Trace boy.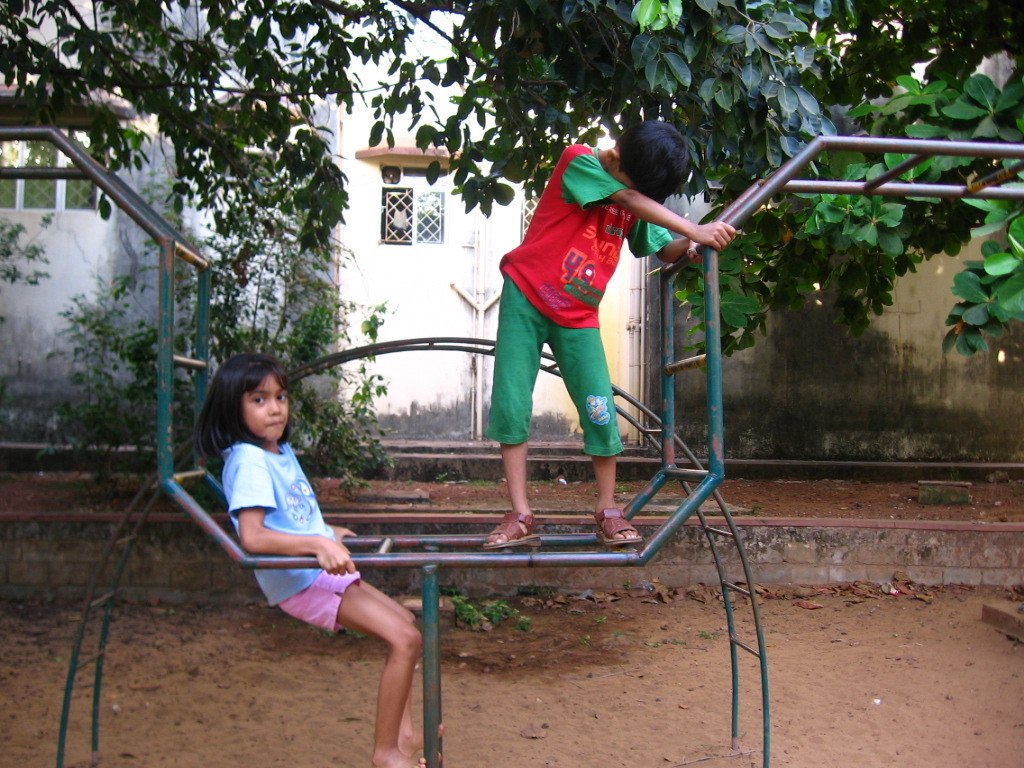
Traced to bbox(484, 123, 729, 542).
